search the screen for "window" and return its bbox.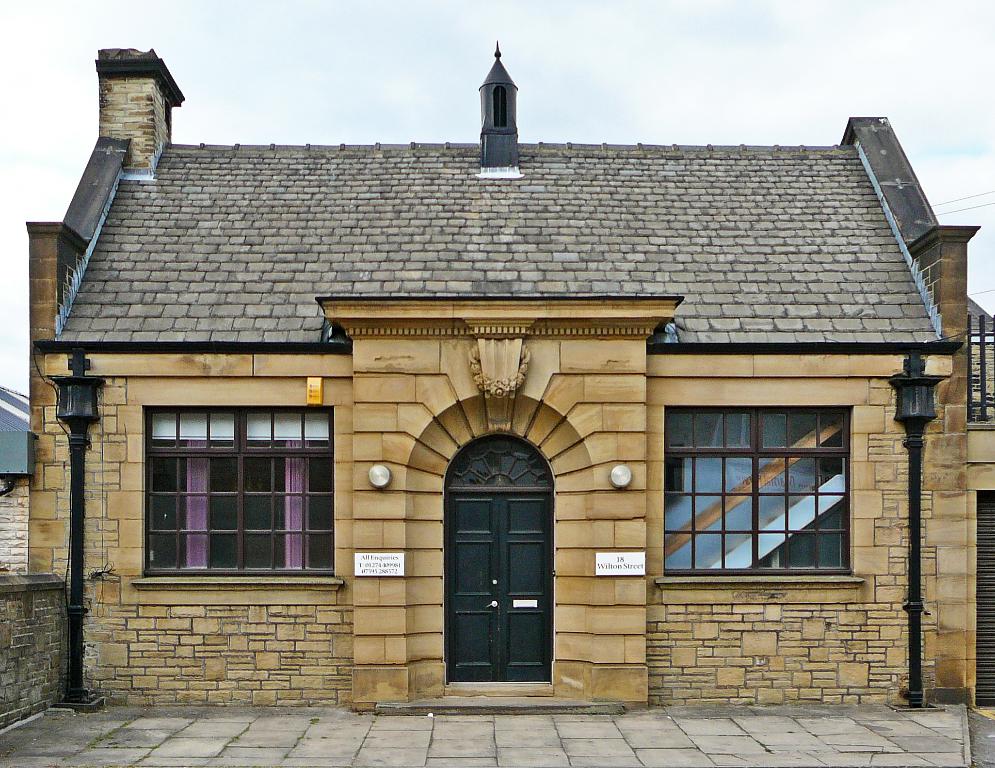
Found: Rect(654, 405, 859, 582).
